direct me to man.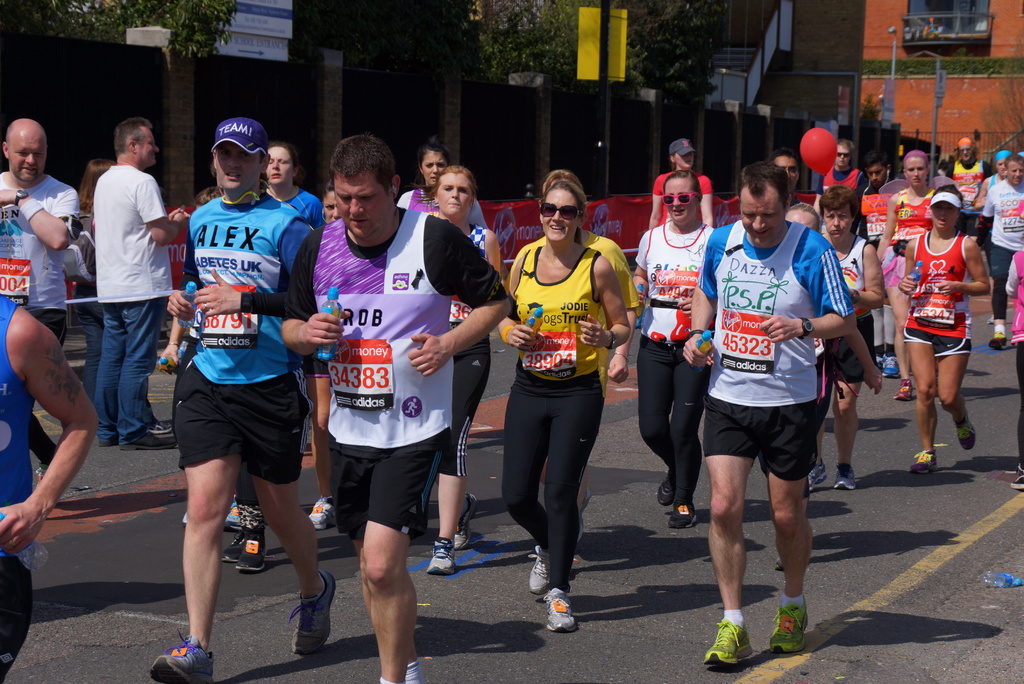
Direction: locate(92, 118, 191, 451).
